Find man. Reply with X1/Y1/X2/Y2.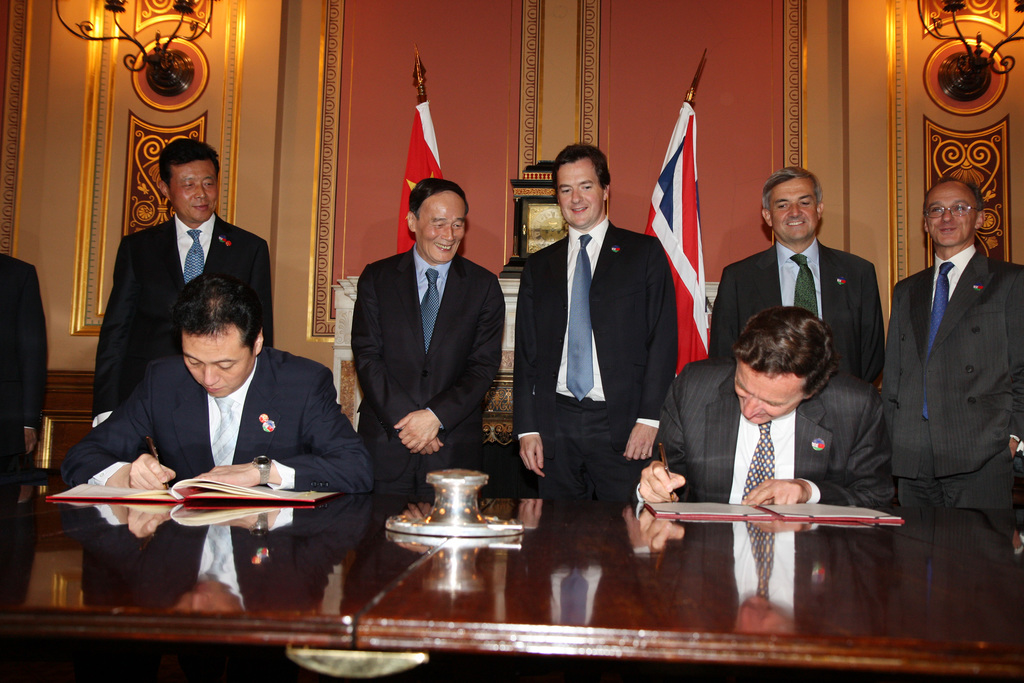
860/168/1023/509.
